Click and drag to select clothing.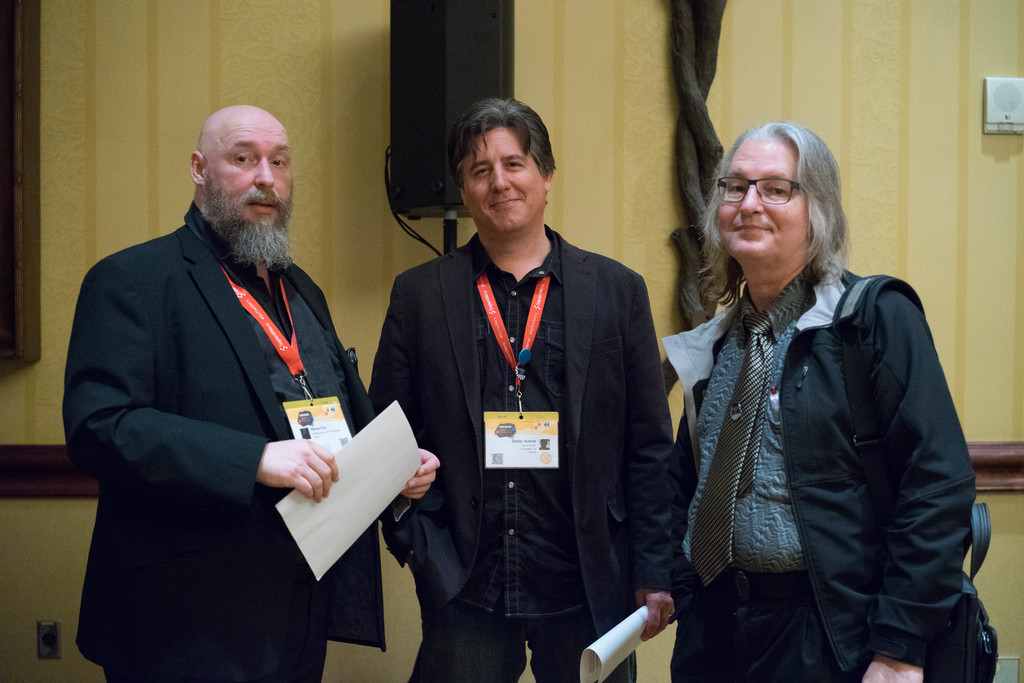
Selection: (x1=672, y1=268, x2=977, y2=682).
